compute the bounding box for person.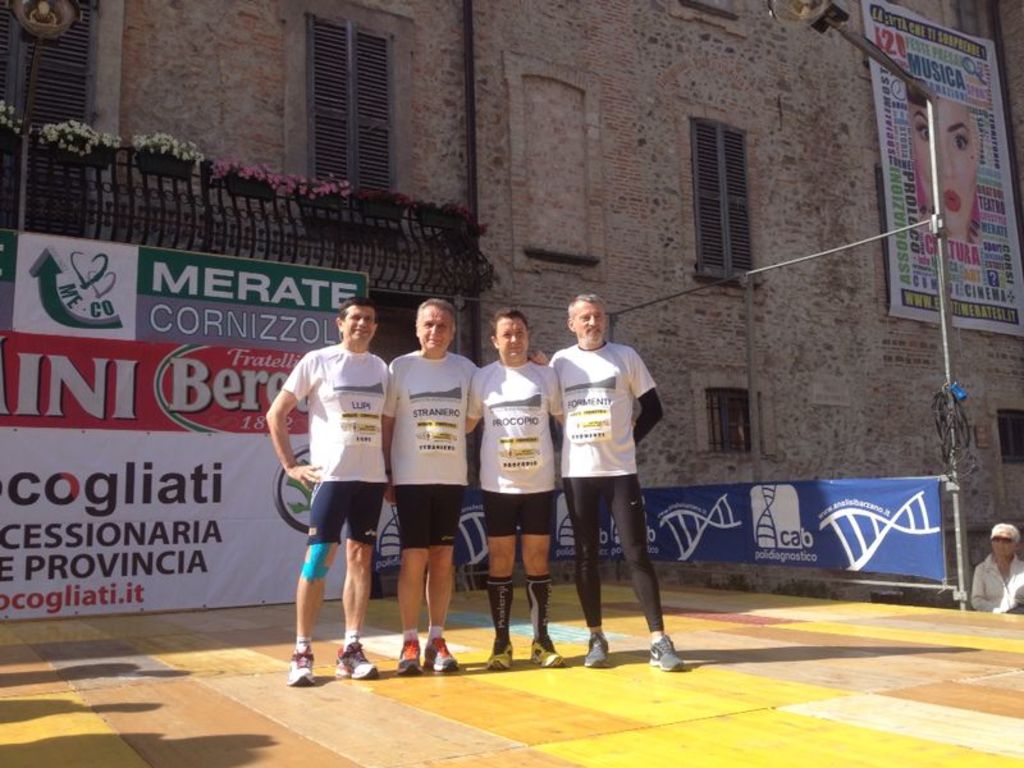
(left=276, top=287, right=393, bottom=713).
